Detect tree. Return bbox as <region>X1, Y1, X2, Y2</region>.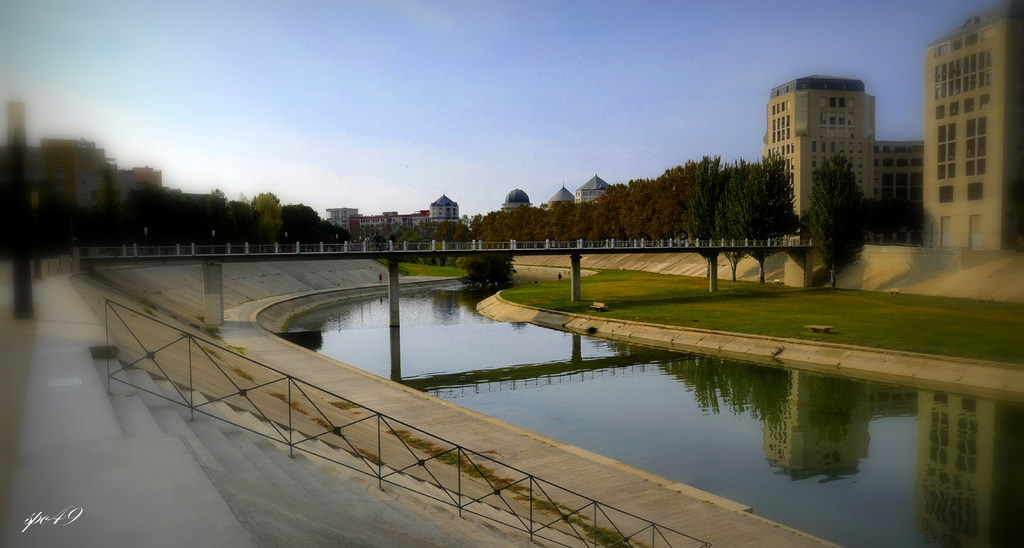
<region>188, 179, 241, 253</region>.
